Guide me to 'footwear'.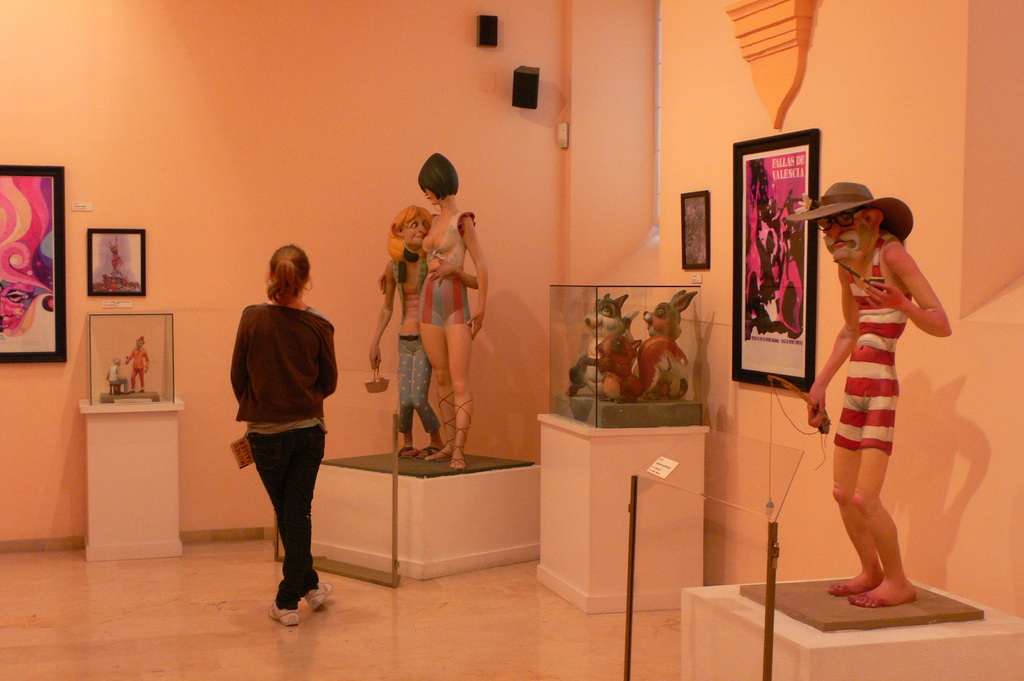
Guidance: bbox=(308, 579, 337, 617).
